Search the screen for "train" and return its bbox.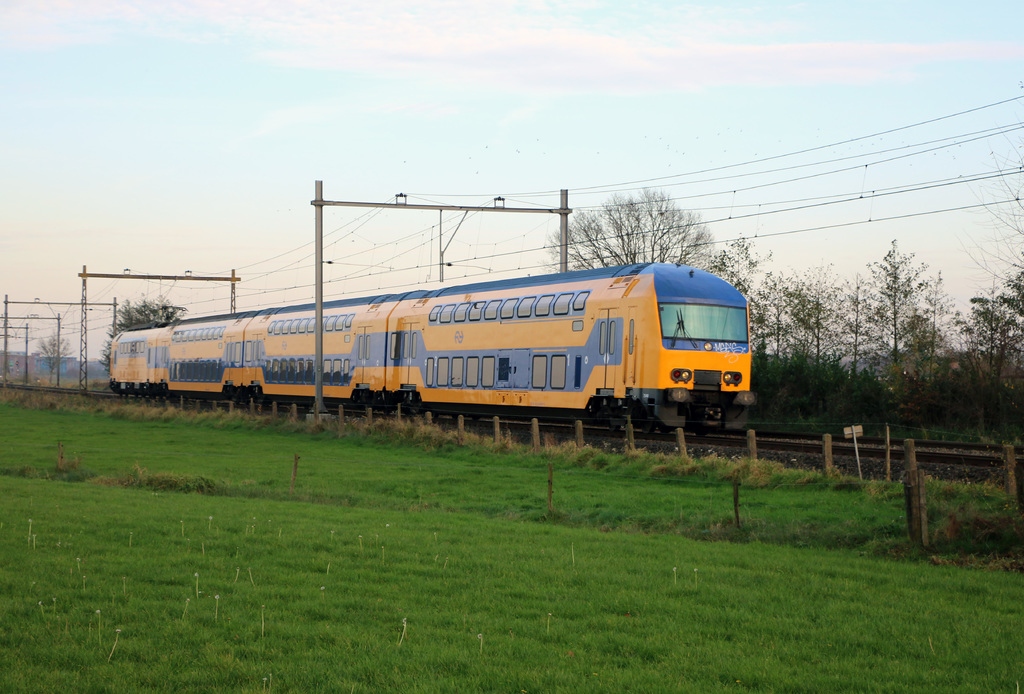
Found: 110,262,750,433.
